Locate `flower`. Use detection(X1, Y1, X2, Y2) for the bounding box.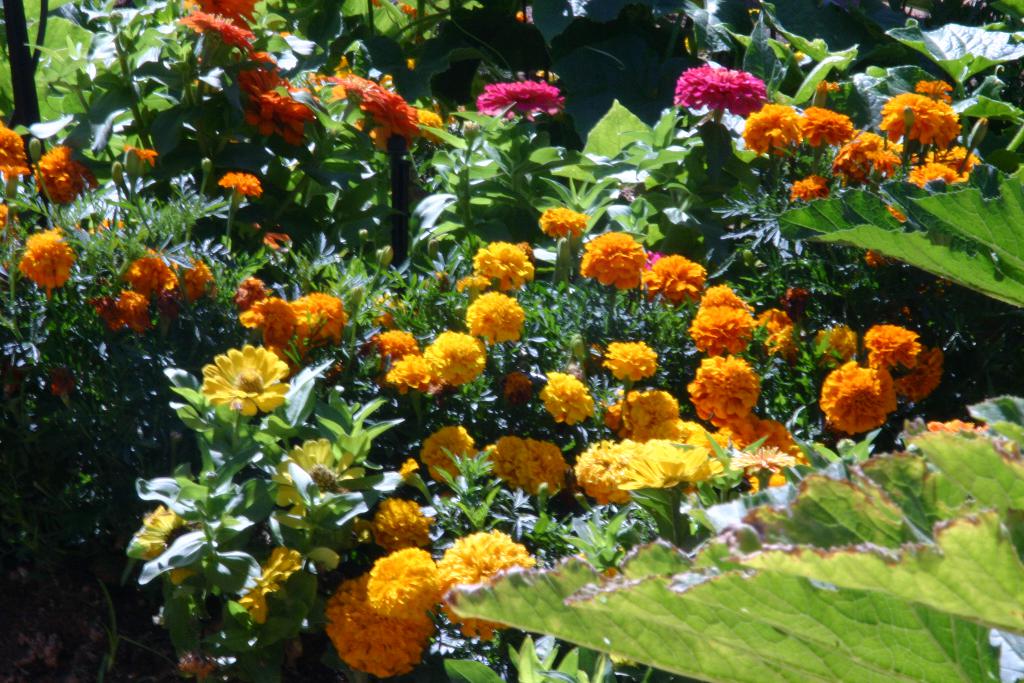
detection(584, 231, 653, 290).
